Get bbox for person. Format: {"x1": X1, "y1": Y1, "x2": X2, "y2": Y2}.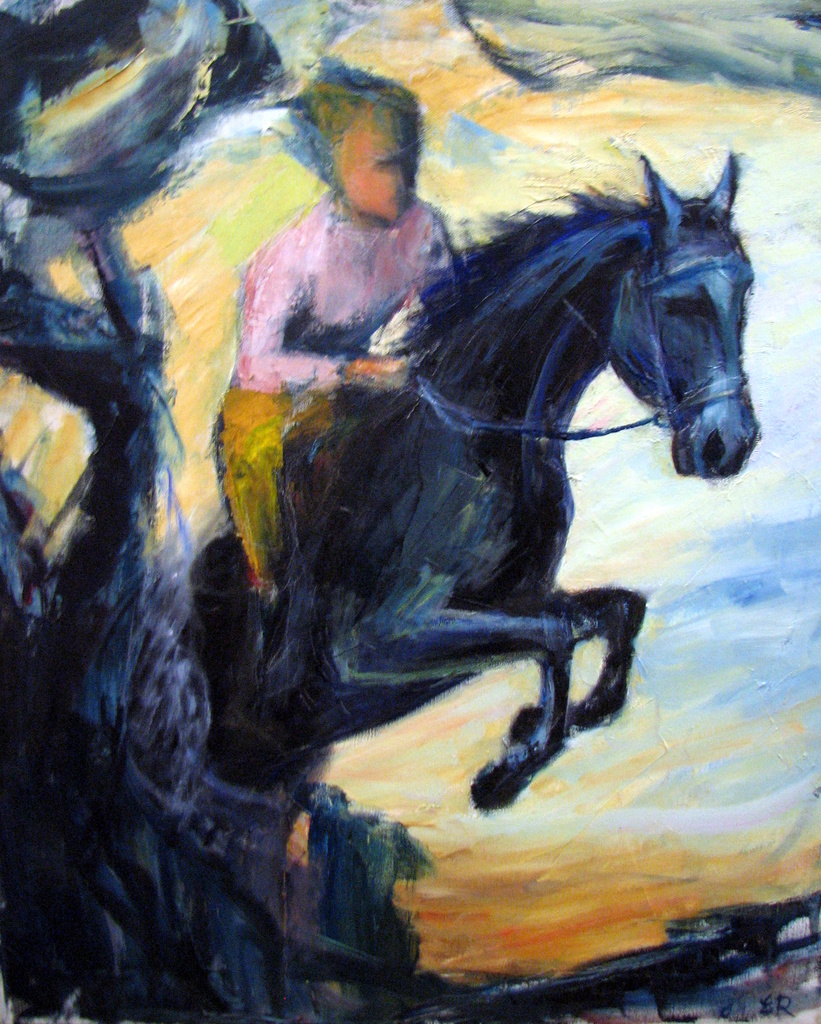
{"x1": 209, "y1": 57, "x2": 449, "y2": 605}.
